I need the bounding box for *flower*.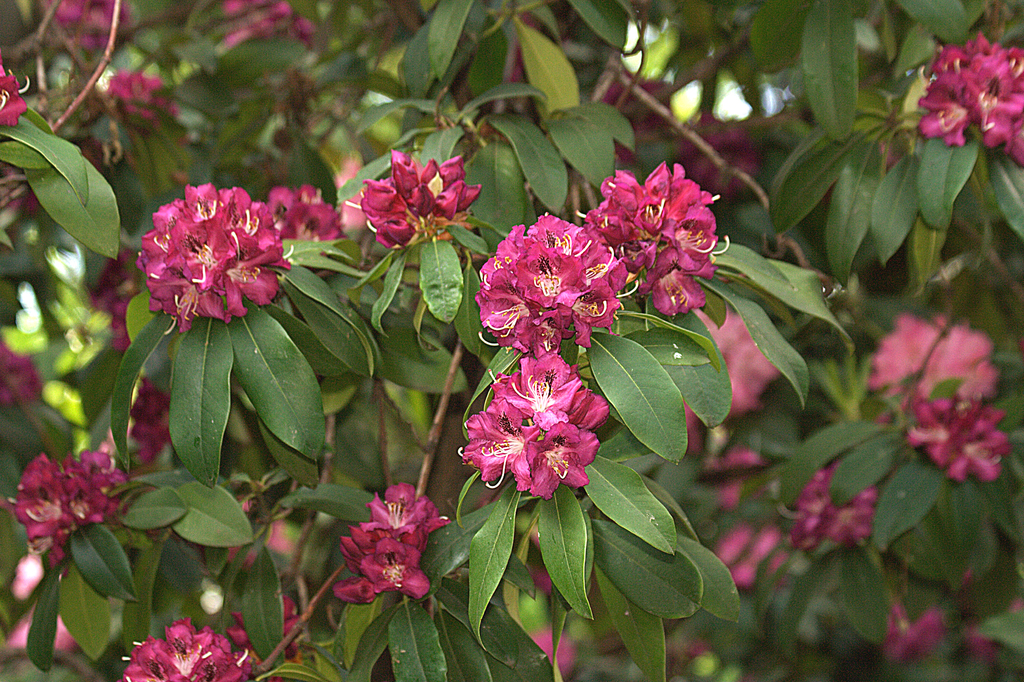
Here it is: <region>678, 389, 699, 452</region>.
